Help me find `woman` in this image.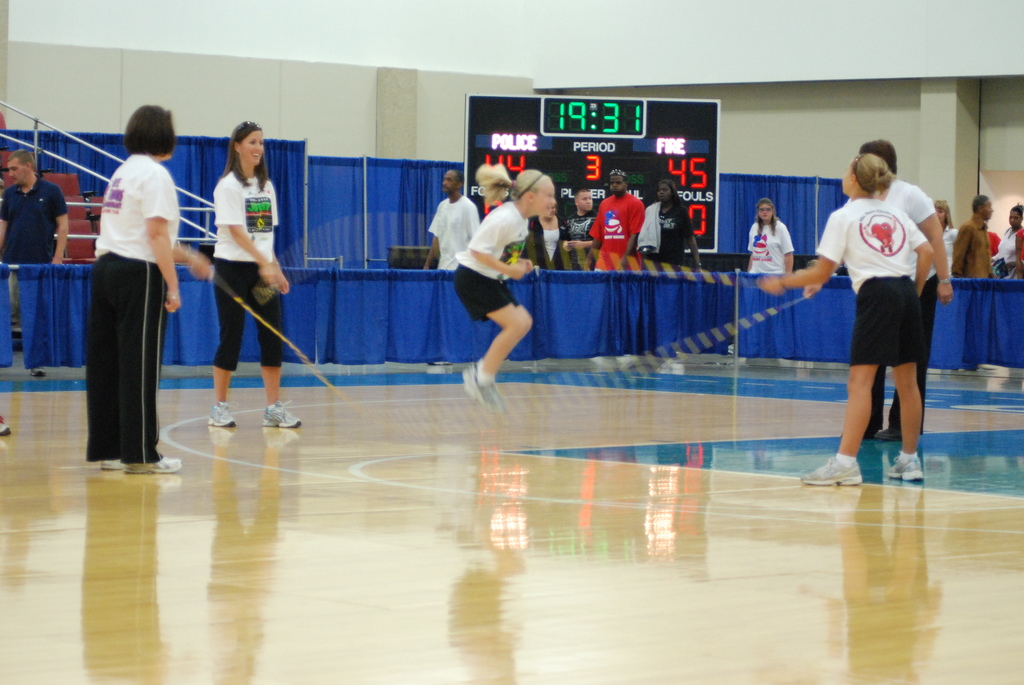
Found it: left=739, top=193, right=794, bottom=281.
